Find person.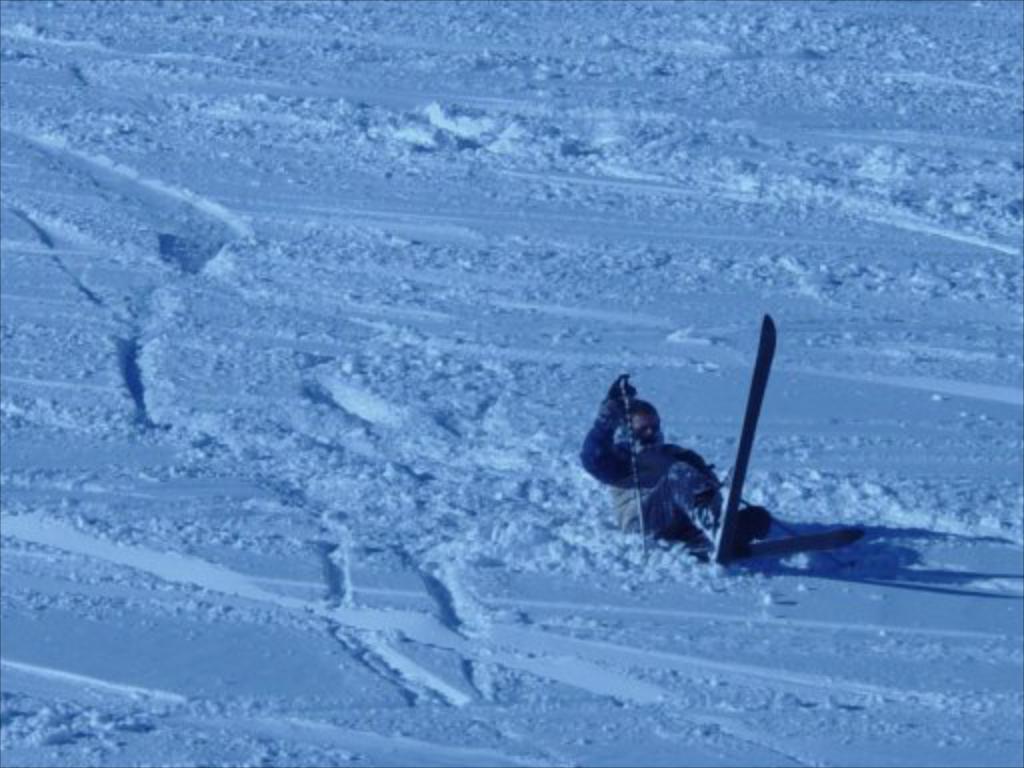
region(578, 378, 732, 548).
